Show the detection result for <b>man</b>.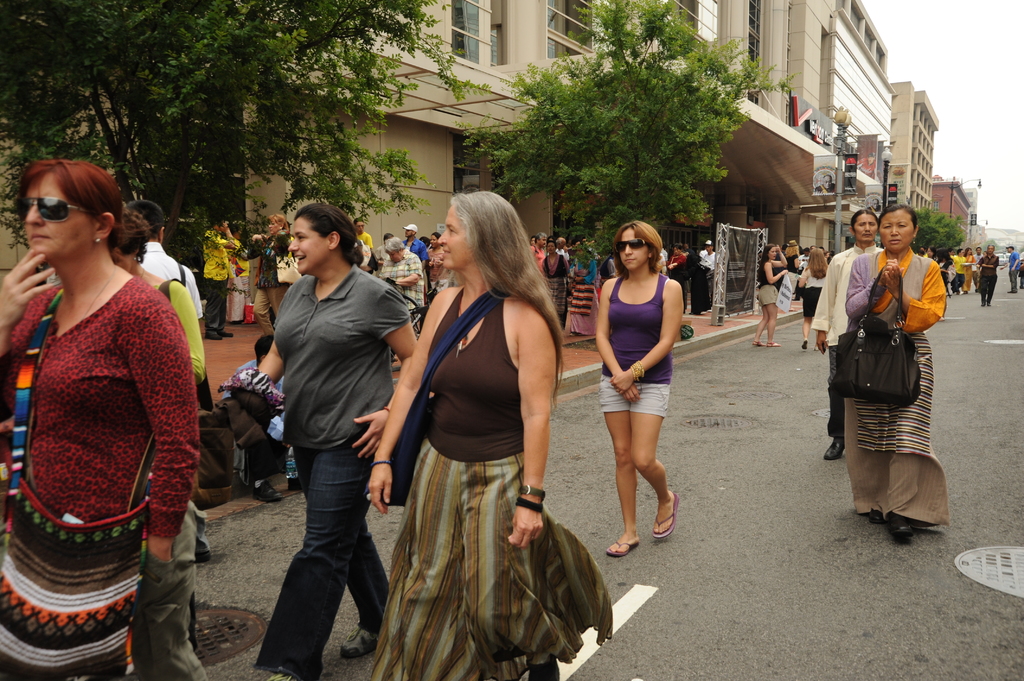
[701, 239, 719, 278].
